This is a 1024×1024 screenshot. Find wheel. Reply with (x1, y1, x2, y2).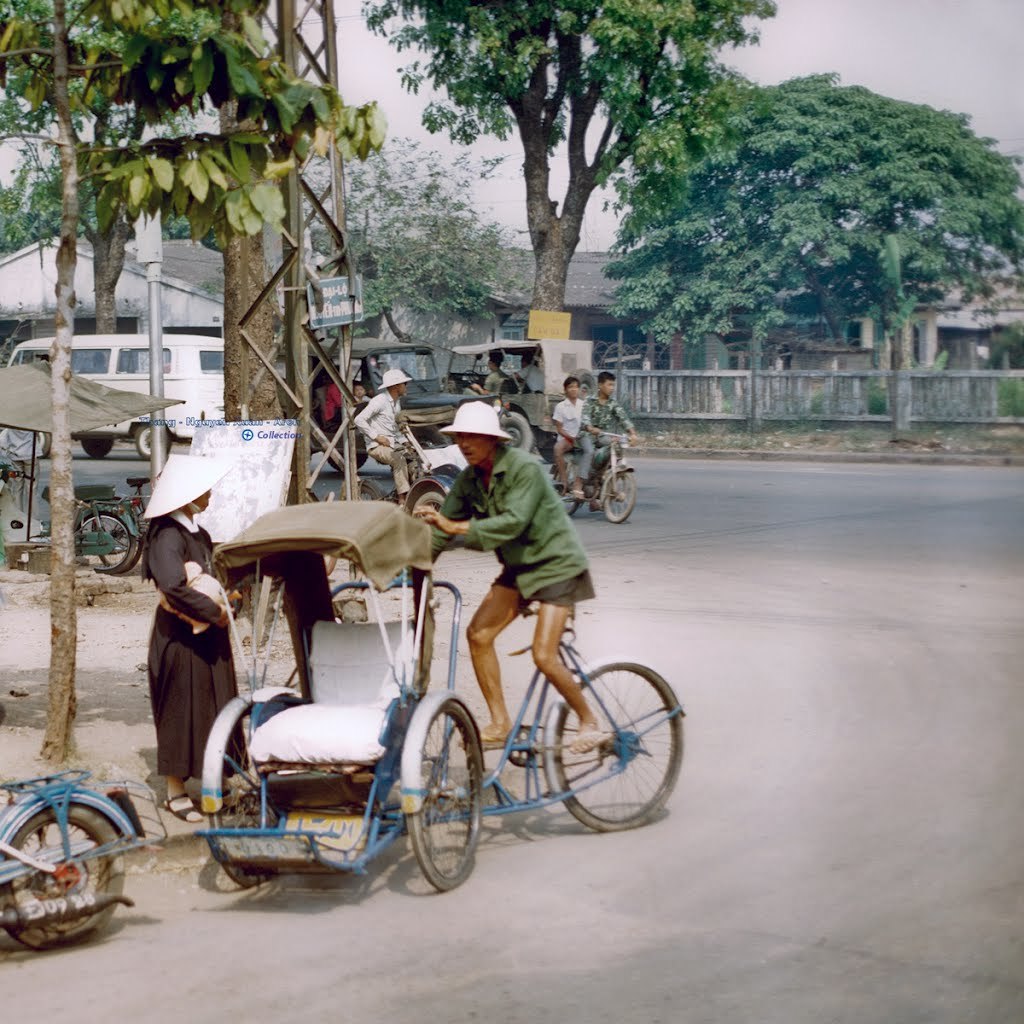
(401, 696, 479, 895).
